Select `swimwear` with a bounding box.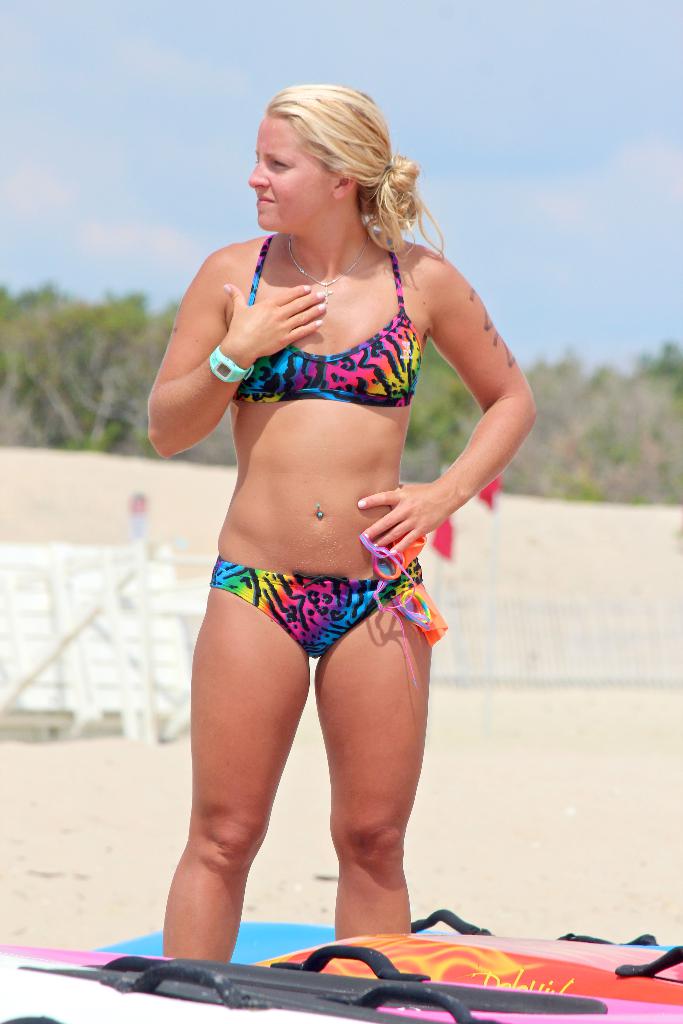
204/564/422/664.
